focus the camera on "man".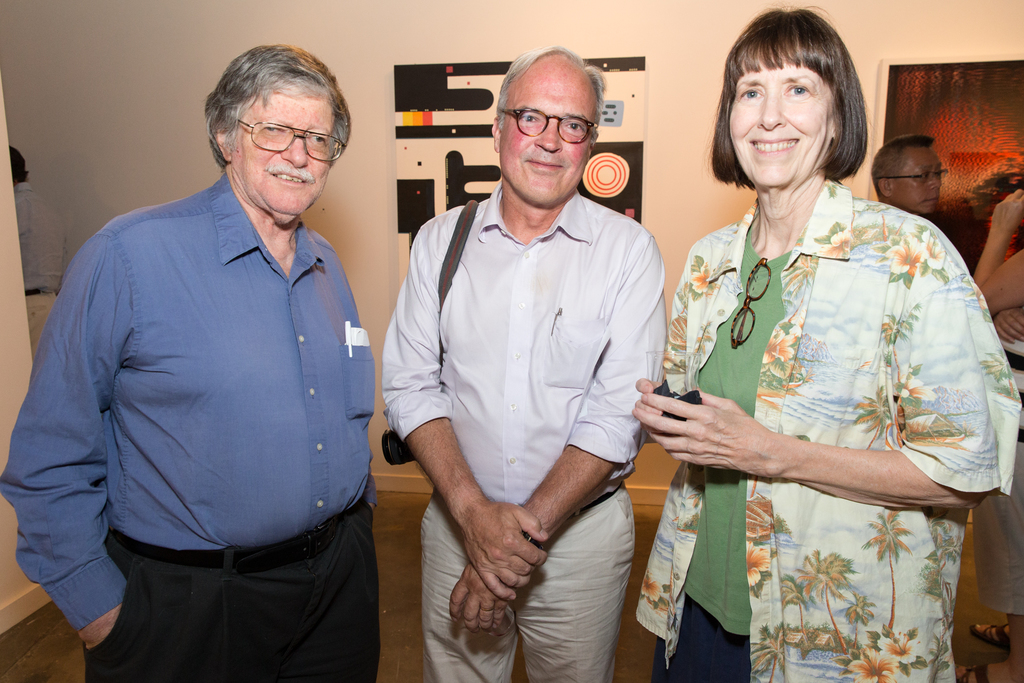
Focus region: x1=8, y1=142, x2=67, y2=363.
